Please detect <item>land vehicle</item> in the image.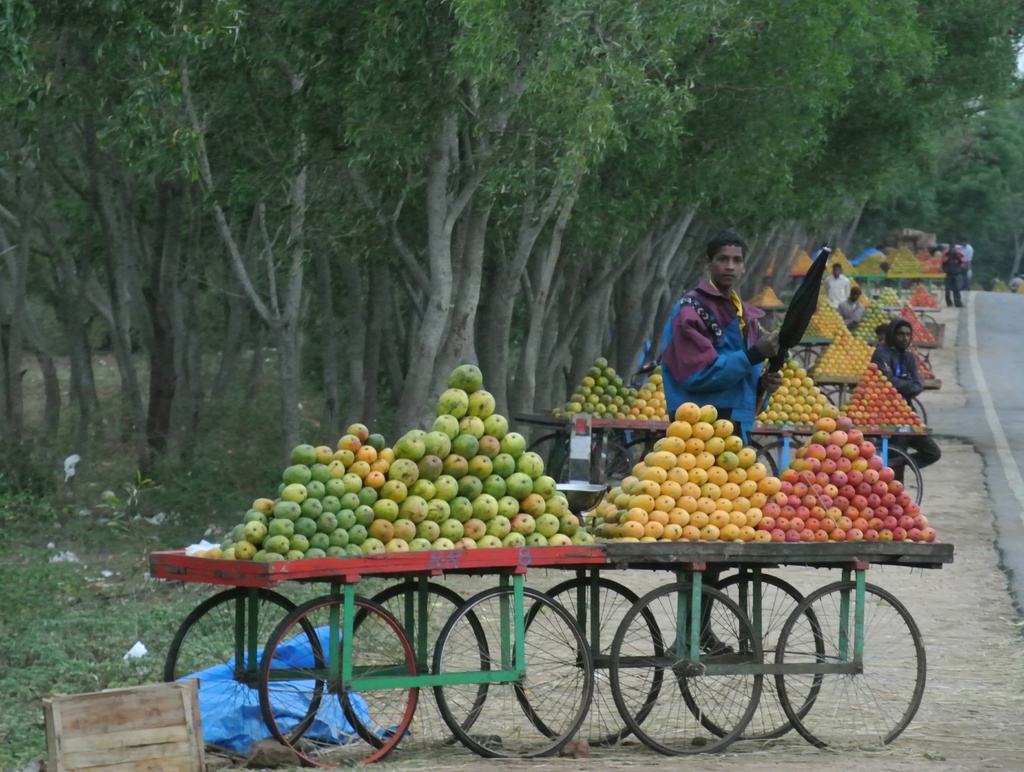
detection(743, 424, 936, 505).
